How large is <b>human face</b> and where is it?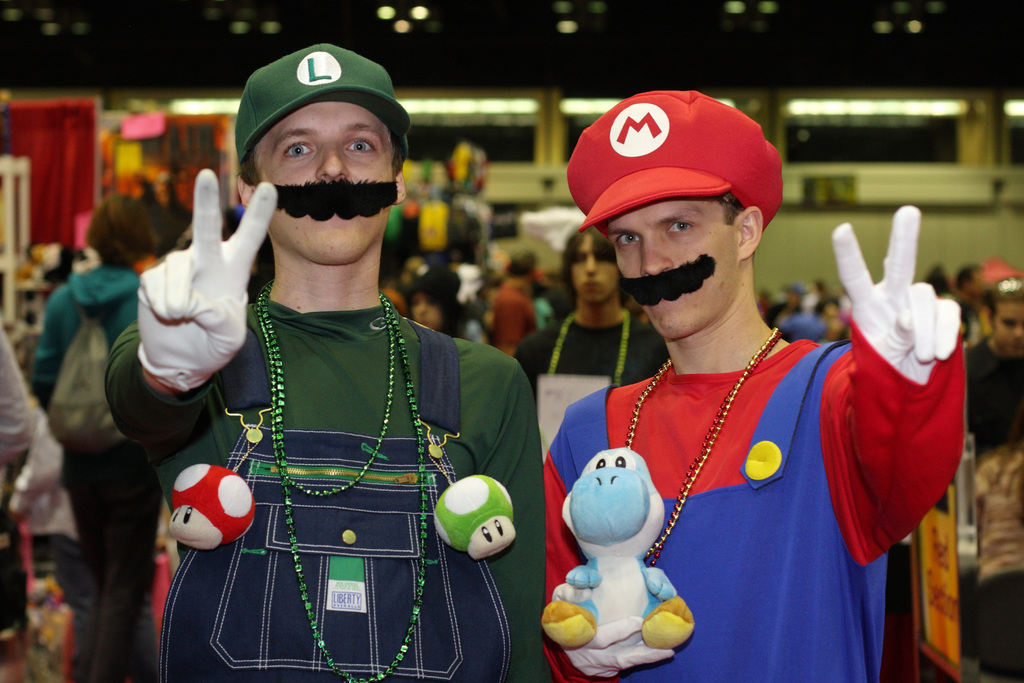
Bounding box: 609 199 729 338.
